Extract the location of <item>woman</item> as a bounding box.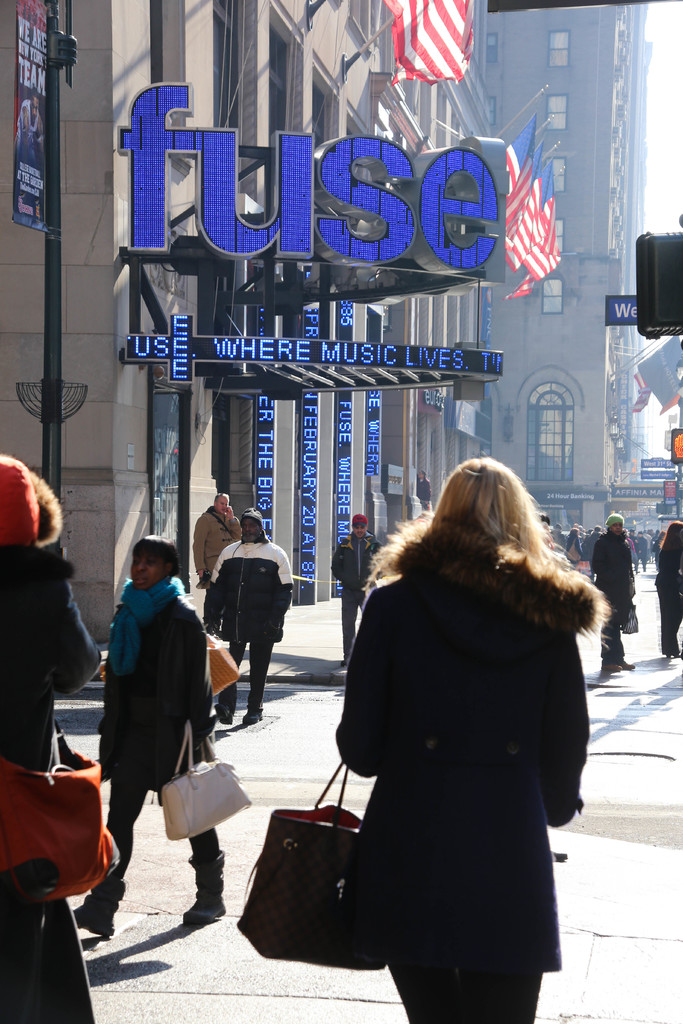
591 515 637 672.
